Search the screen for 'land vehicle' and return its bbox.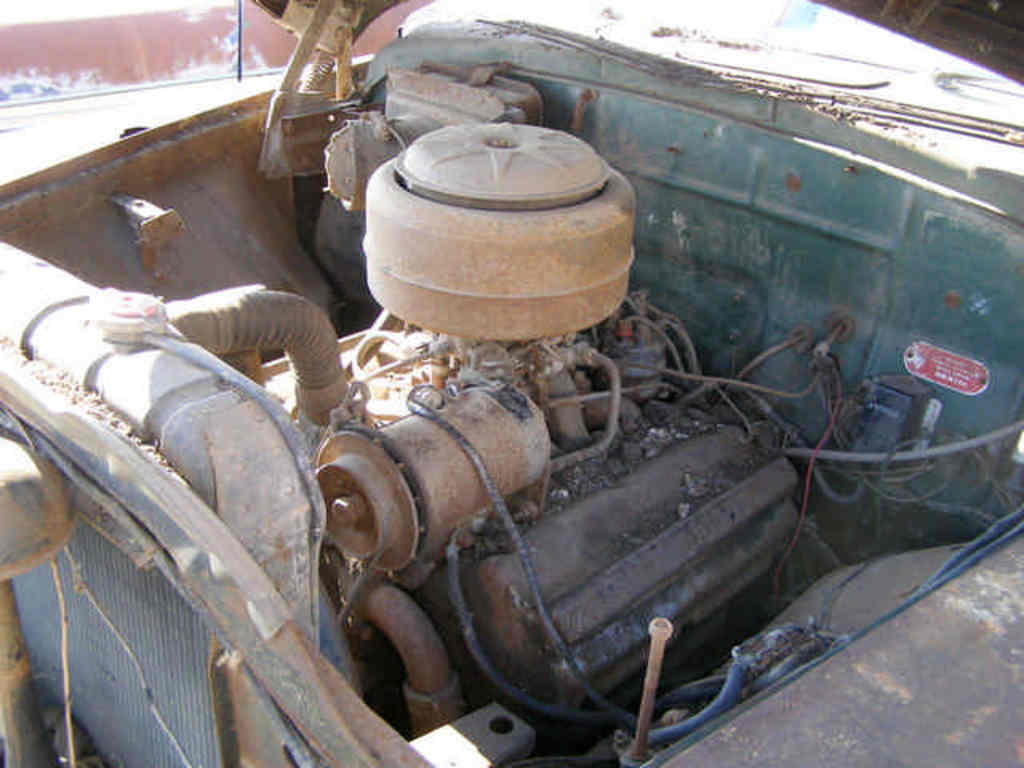
Found: <region>0, 0, 1022, 766</region>.
